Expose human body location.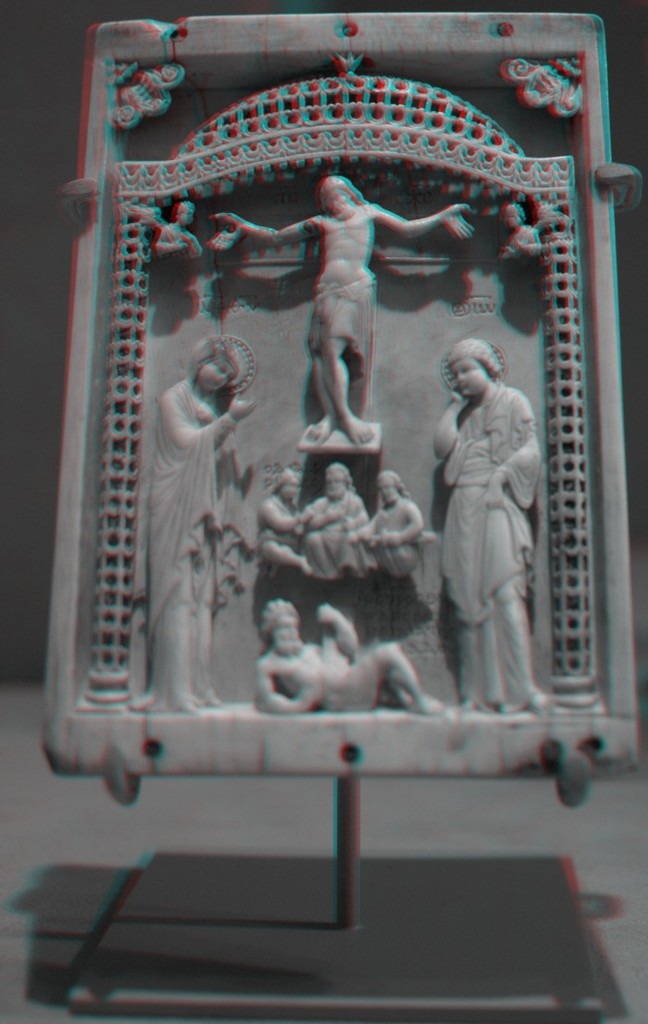
Exposed at bbox=[365, 493, 427, 576].
